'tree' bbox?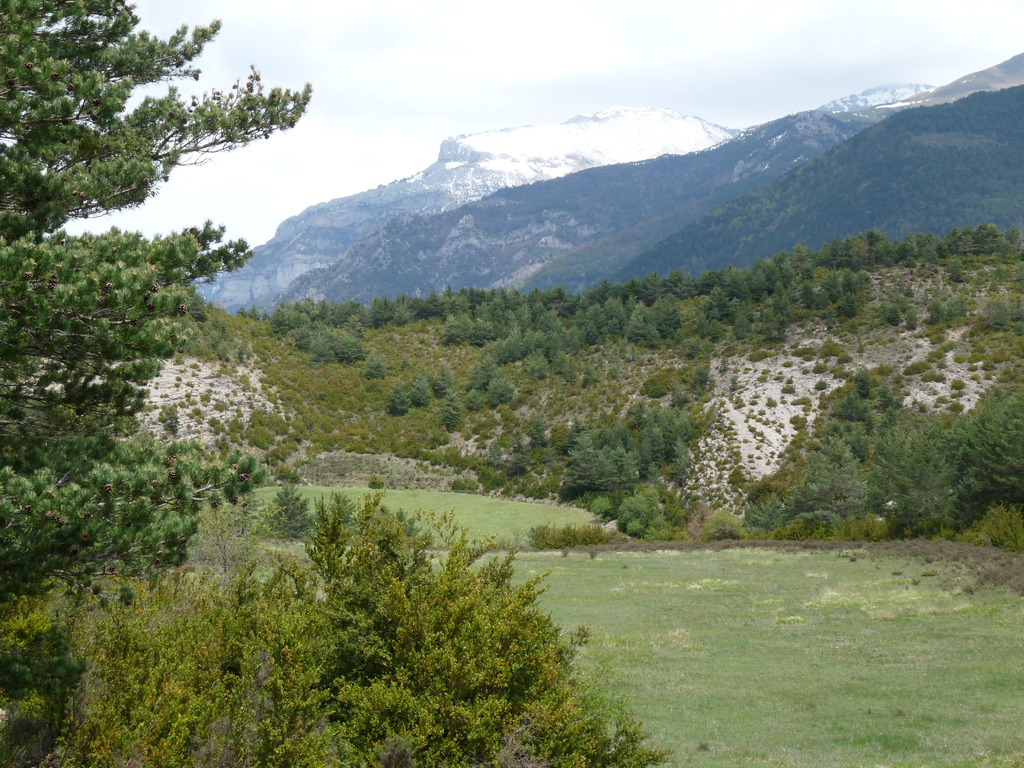
l=0, t=482, r=675, b=767
